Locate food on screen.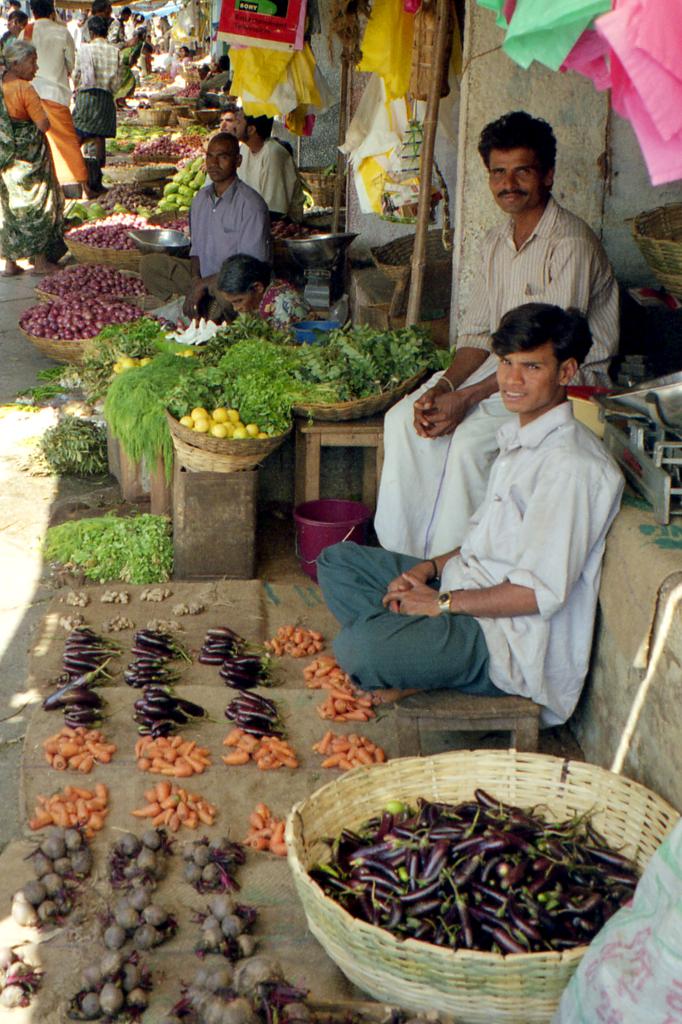
On screen at crop(92, 316, 169, 356).
